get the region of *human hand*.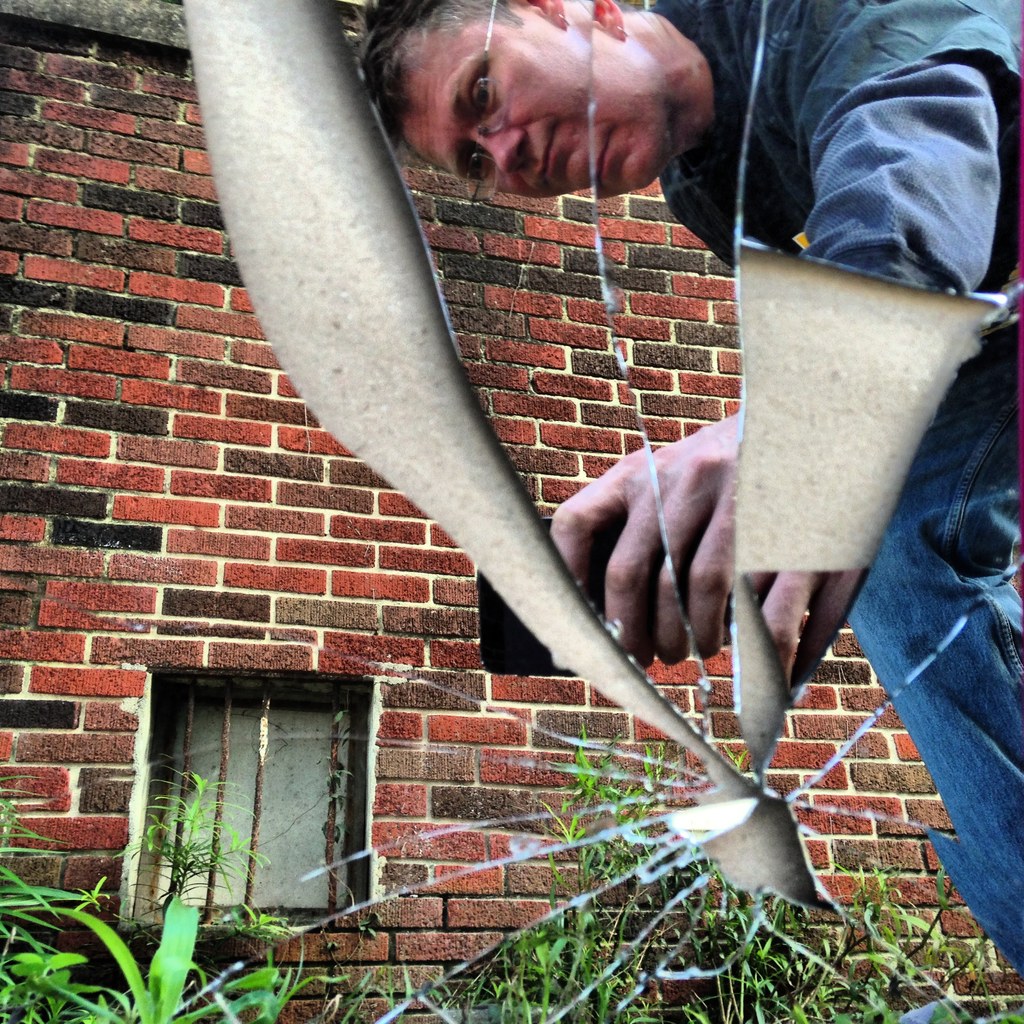
<region>554, 433, 774, 666</region>.
